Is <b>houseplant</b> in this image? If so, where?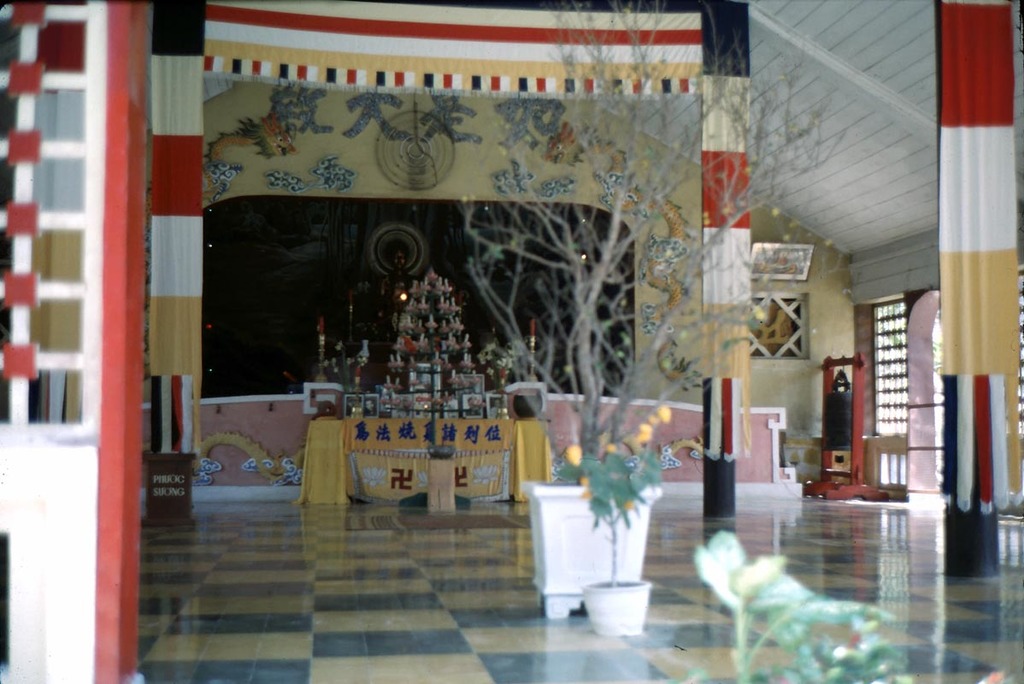
Yes, at (458,0,861,622).
